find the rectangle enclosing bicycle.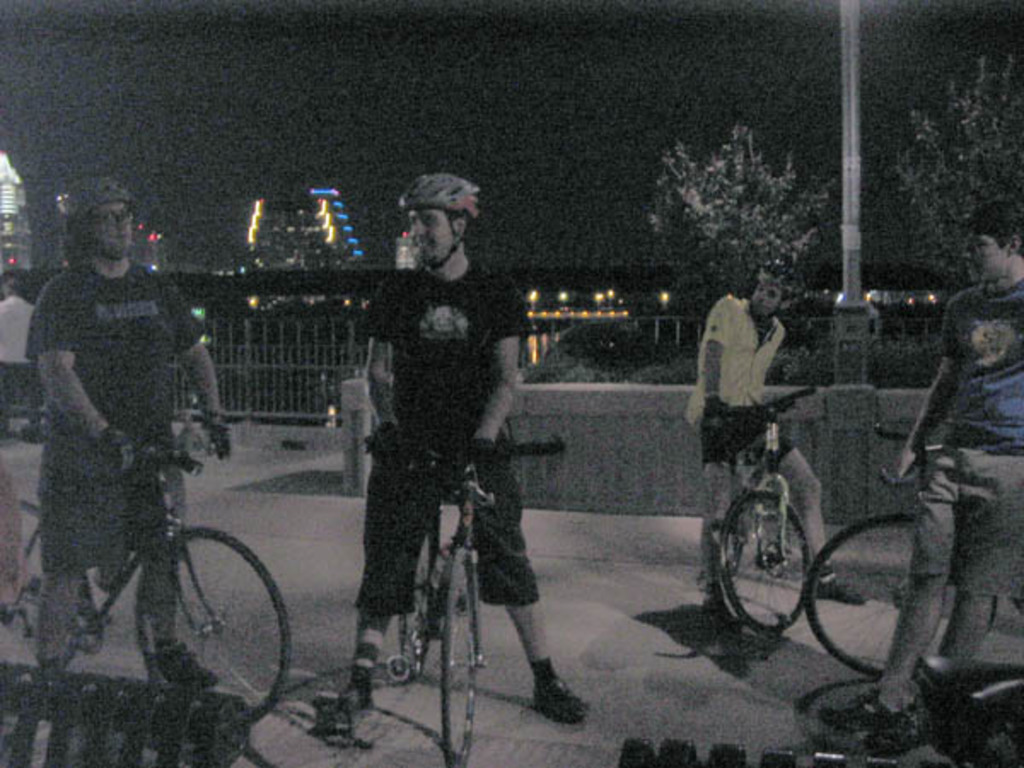
pyautogui.locateOnScreen(806, 415, 1012, 686).
